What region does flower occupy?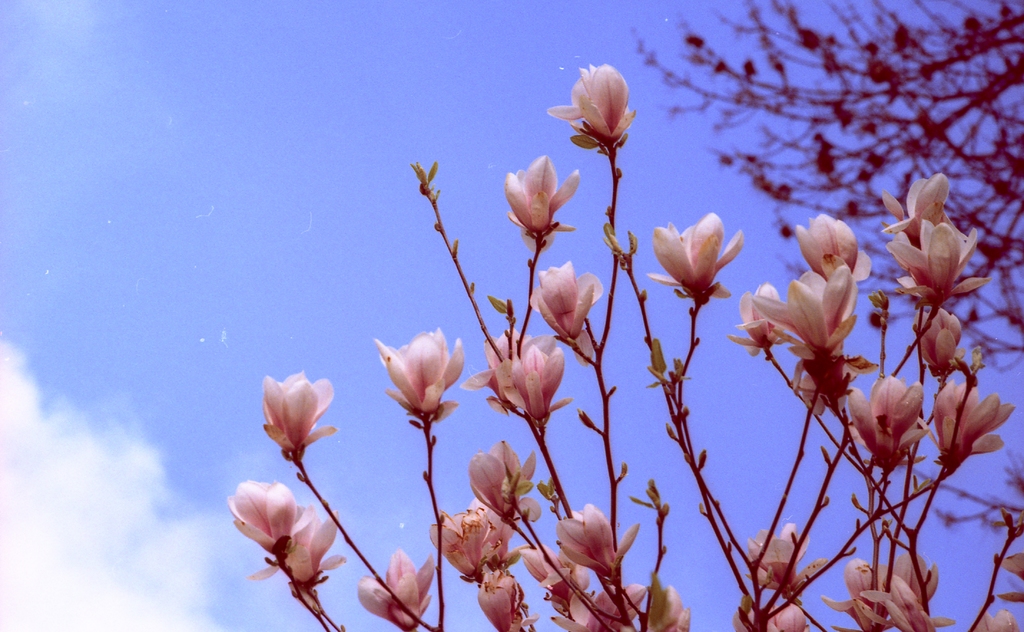
bbox=[374, 331, 467, 431].
